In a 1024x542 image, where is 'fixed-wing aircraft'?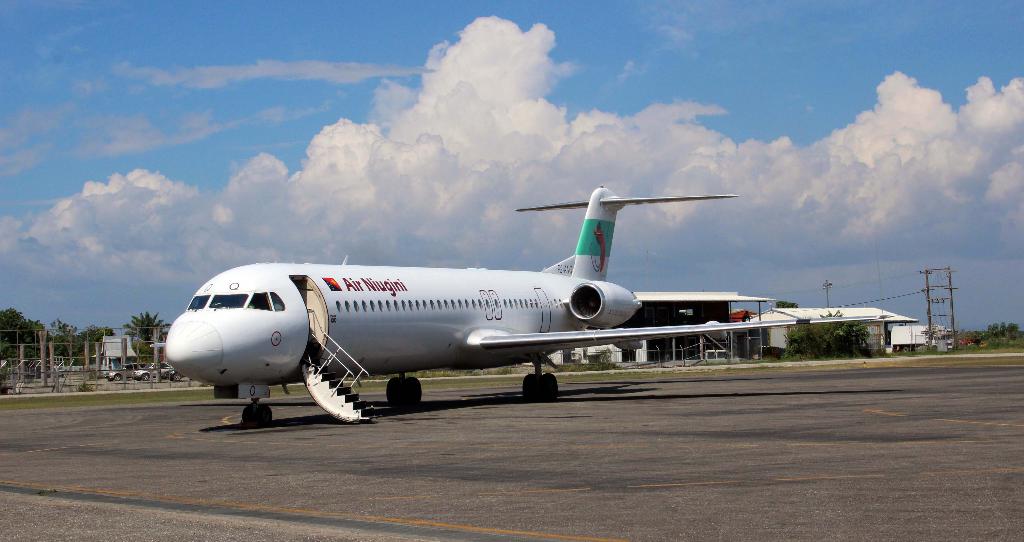
[164,186,872,429].
